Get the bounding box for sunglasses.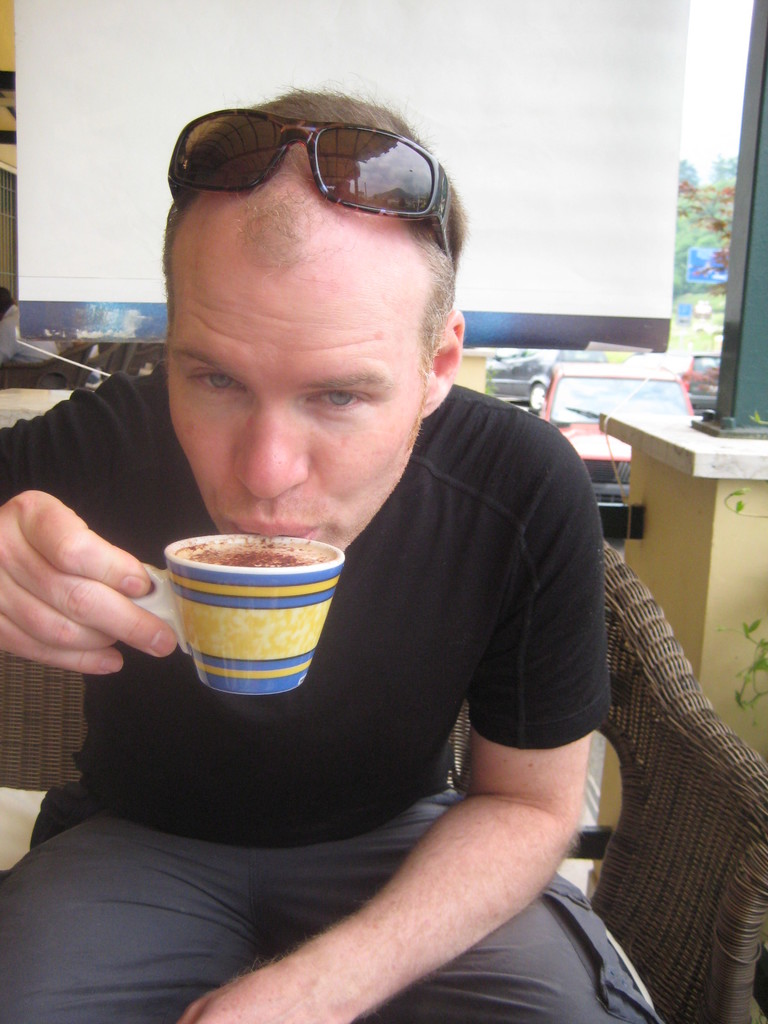
x1=165 y1=106 x2=452 y2=257.
